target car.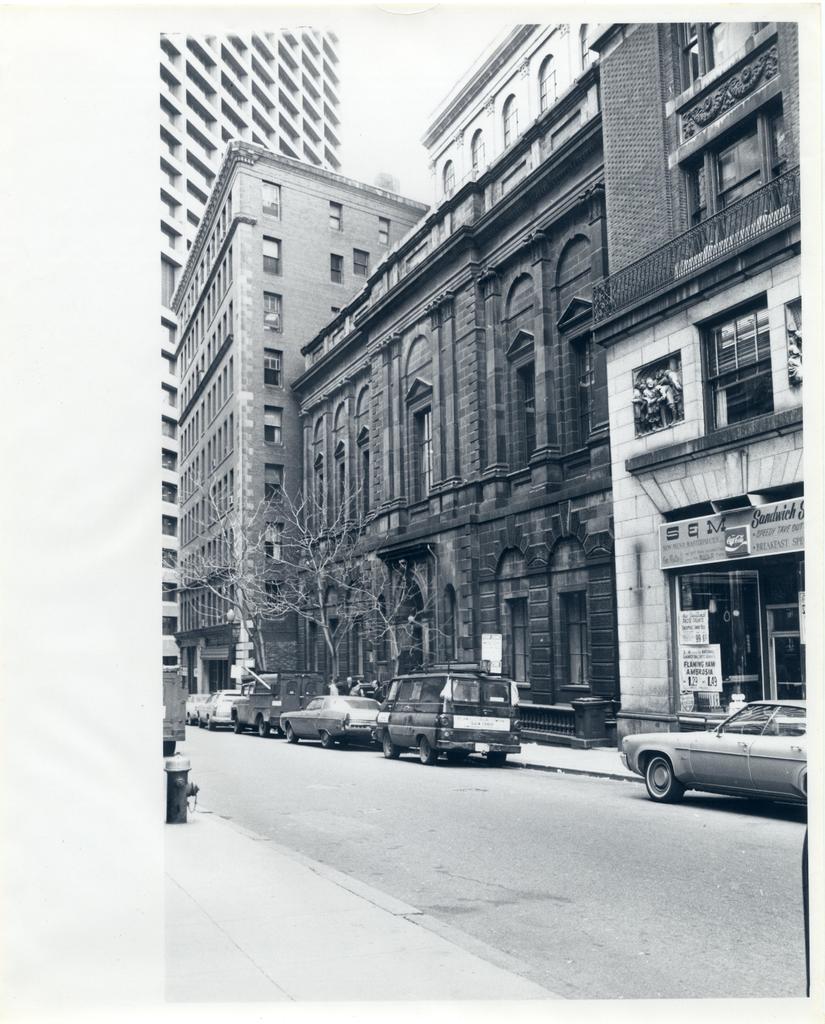
Target region: [230,676,325,739].
